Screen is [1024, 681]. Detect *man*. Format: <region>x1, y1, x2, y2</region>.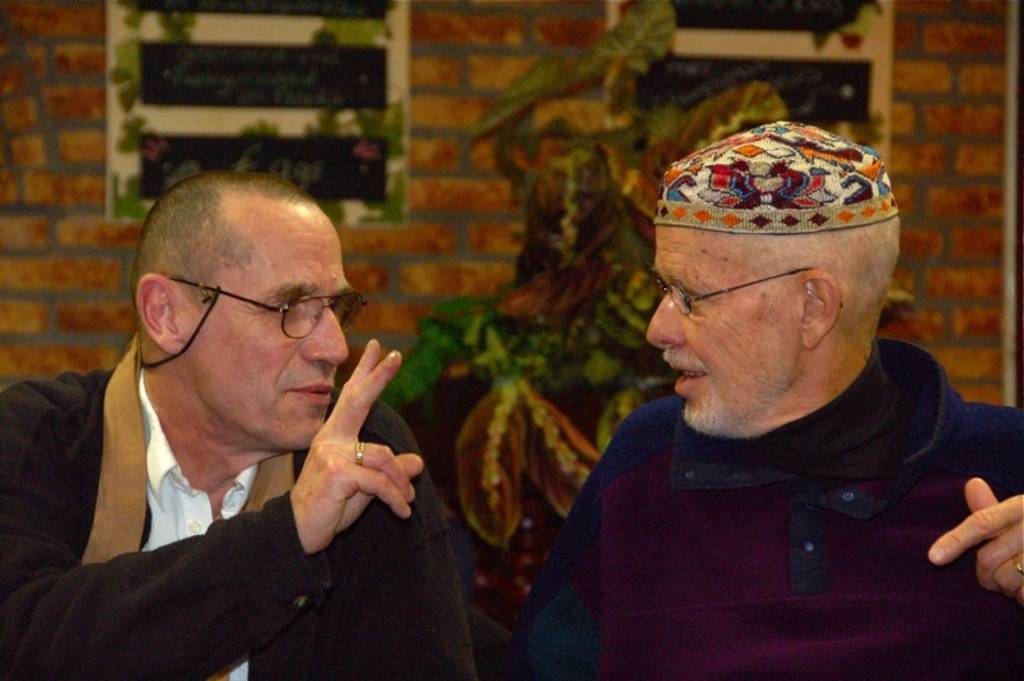
<region>486, 116, 1023, 680</region>.
